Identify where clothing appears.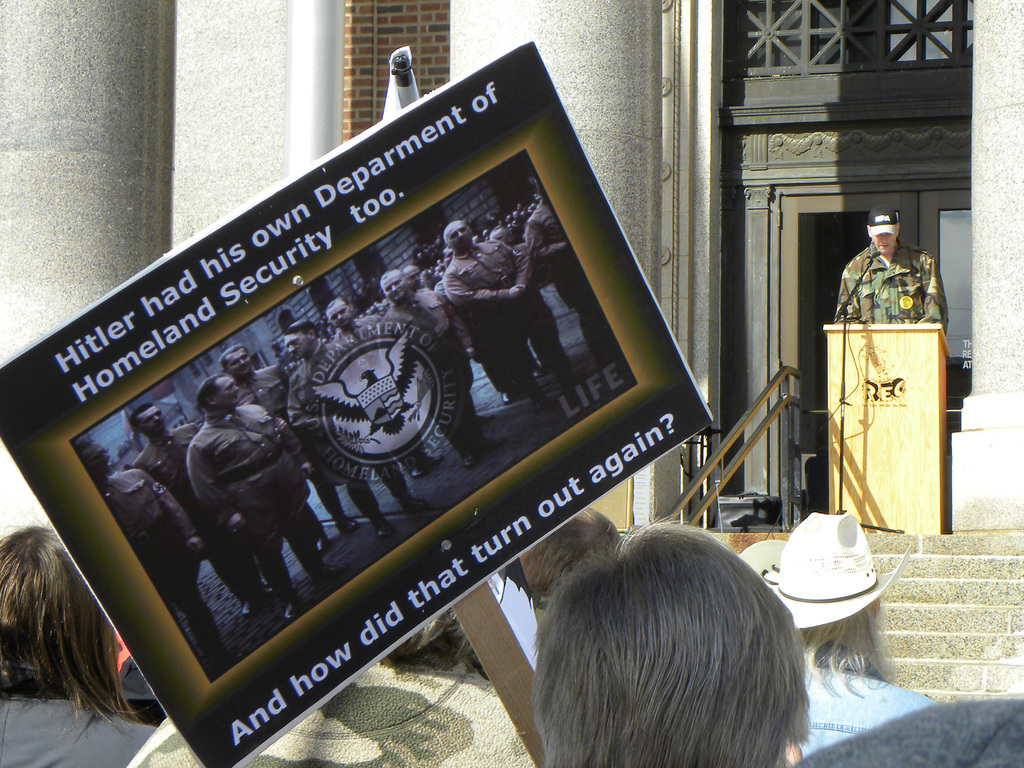
Appears at {"left": 156, "top": 367, "right": 305, "bottom": 581}.
